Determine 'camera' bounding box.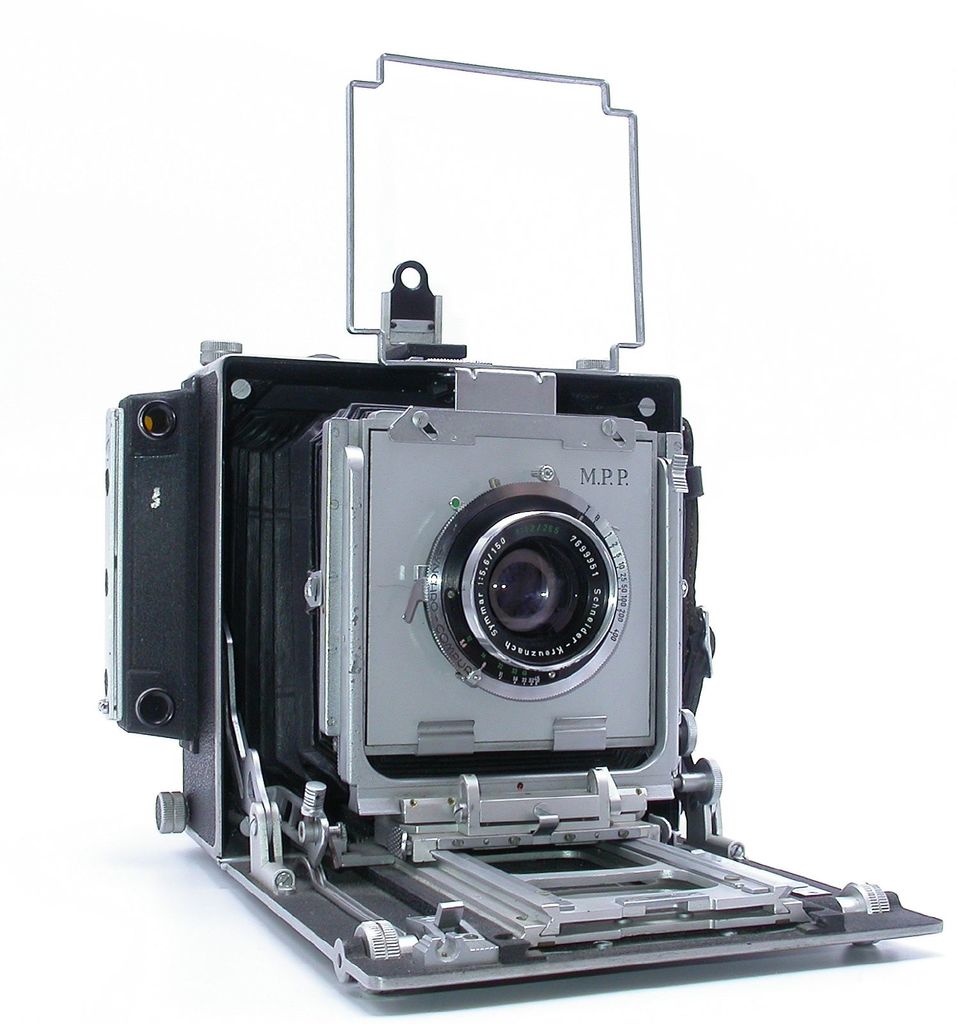
Determined: [116,238,840,1014].
